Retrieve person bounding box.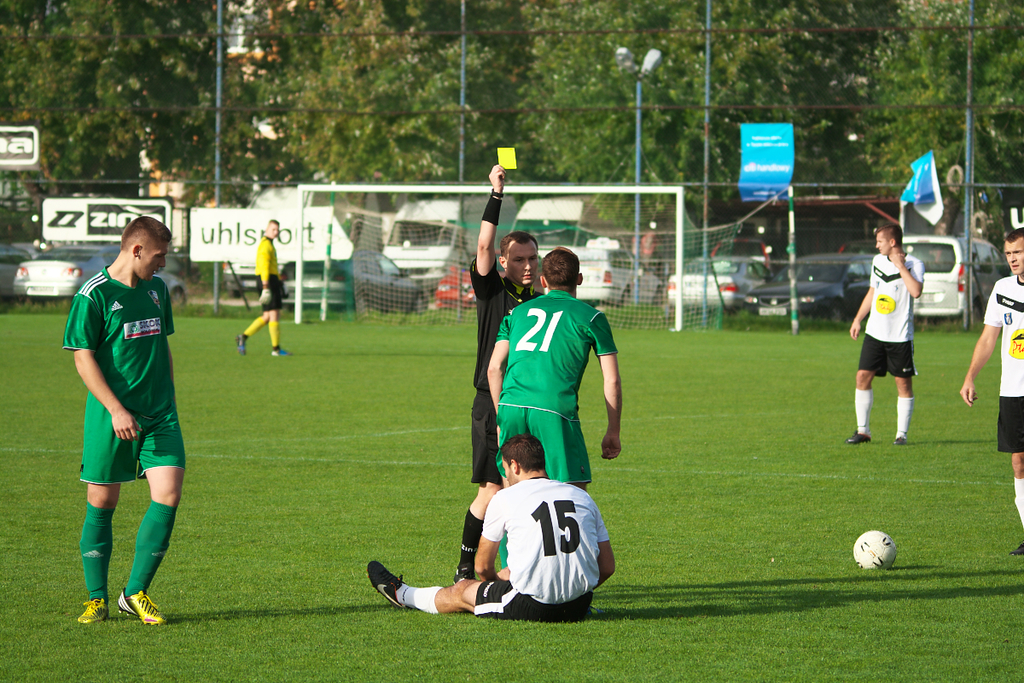
Bounding box: x1=234, y1=215, x2=294, y2=361.
